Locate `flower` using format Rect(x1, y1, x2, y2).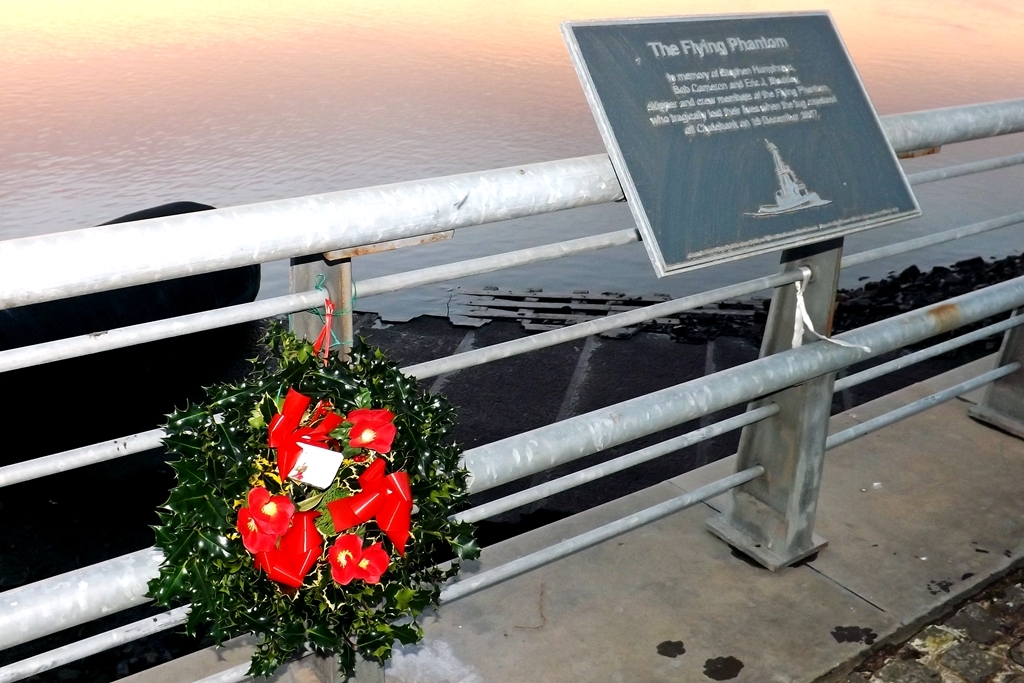
Rect(326, 457, 418, 556).
